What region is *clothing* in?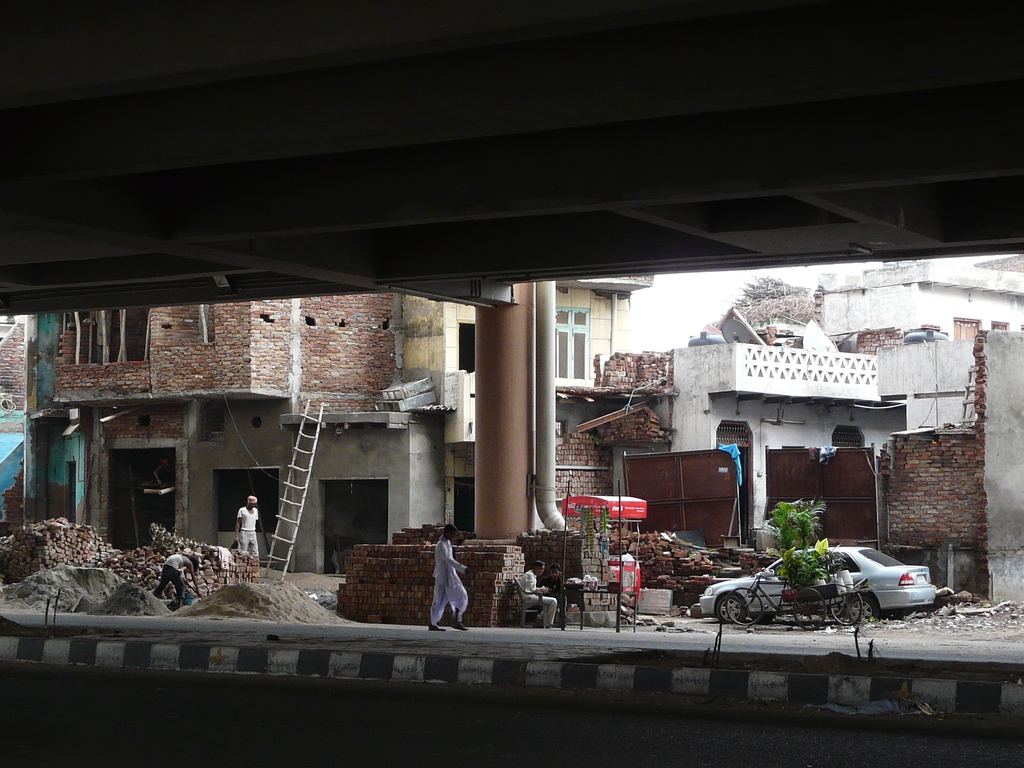
locate(429, 540, 463, 627).
